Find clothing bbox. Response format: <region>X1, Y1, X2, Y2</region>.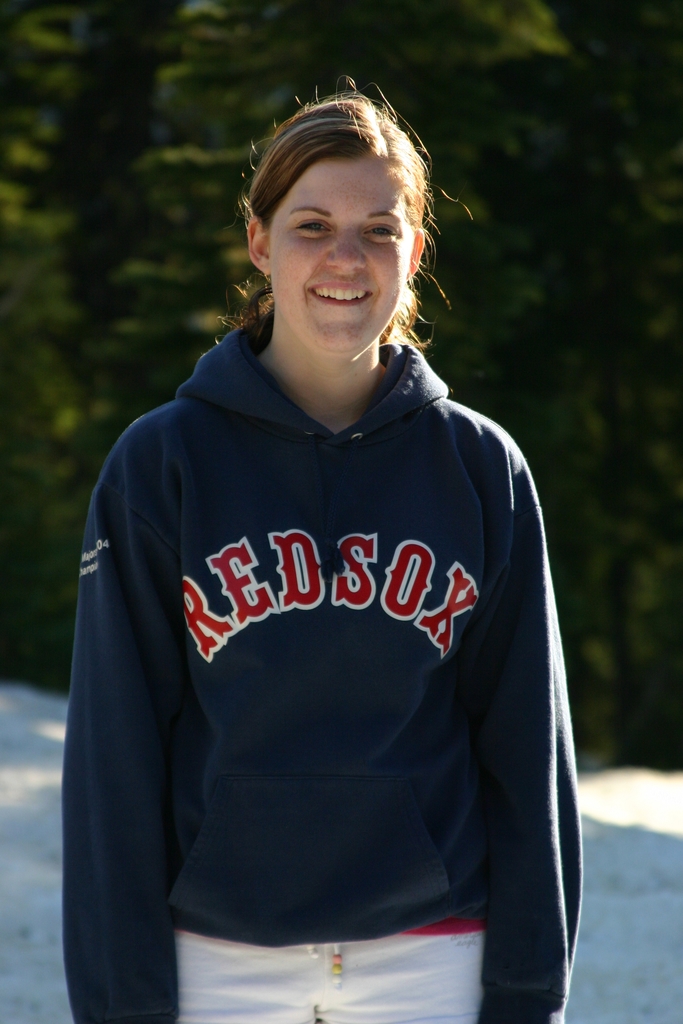
<region>62, 284, 595, 1005</region>.
